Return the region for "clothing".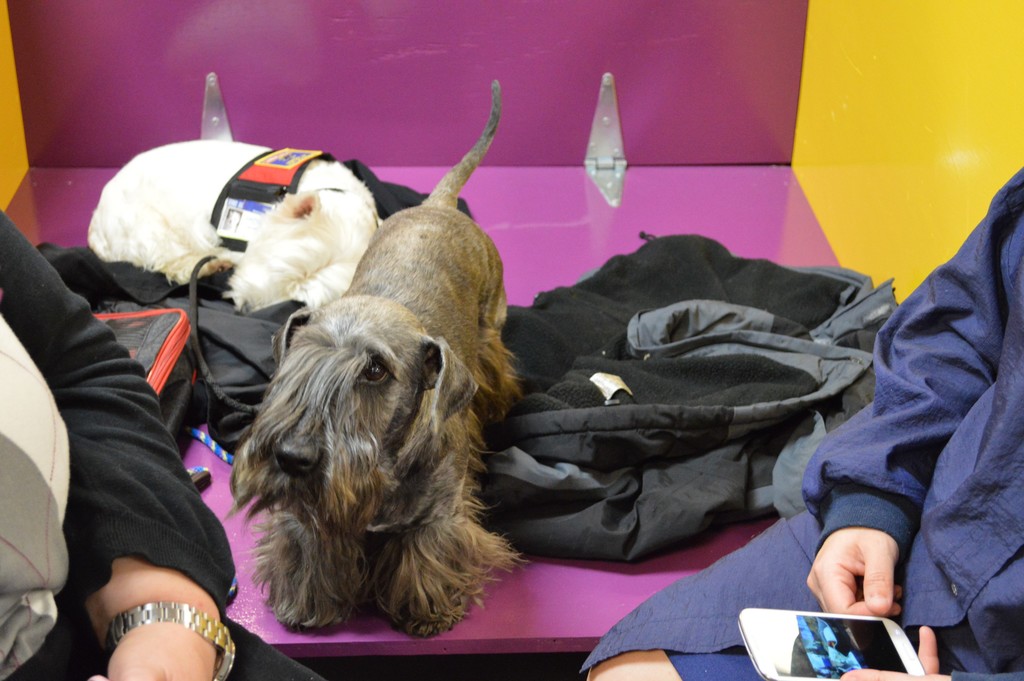
crop(0, 208, 325, 680).
